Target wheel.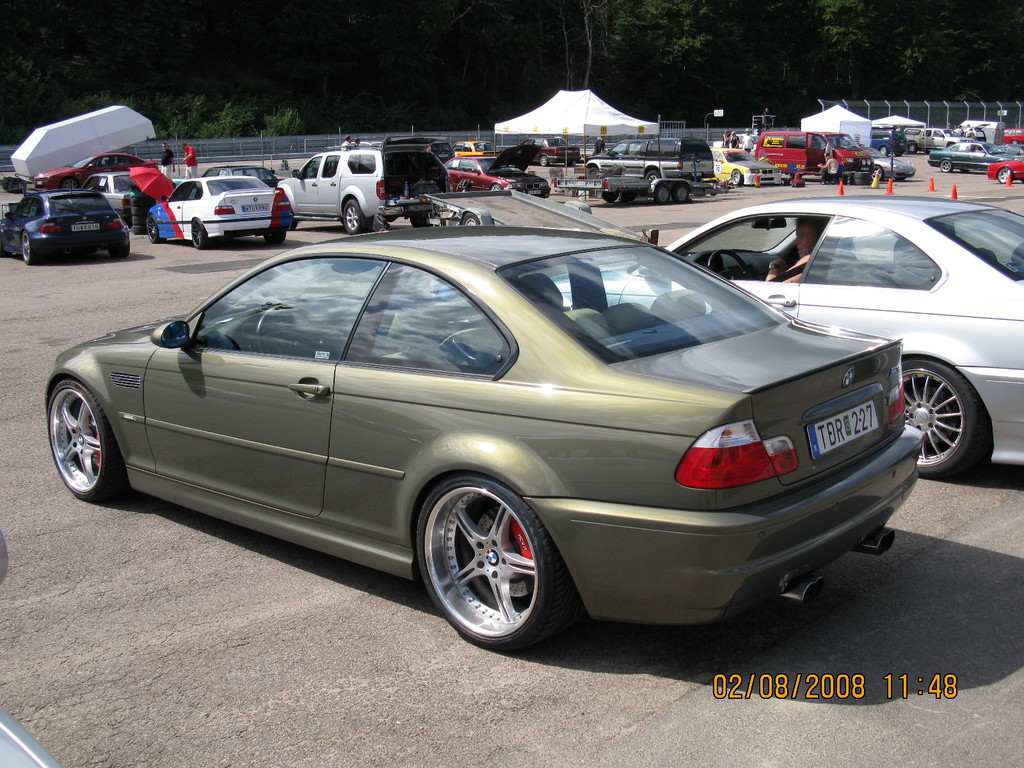
Target region: (x1=191, y1=218, x2=212, y2=252).
